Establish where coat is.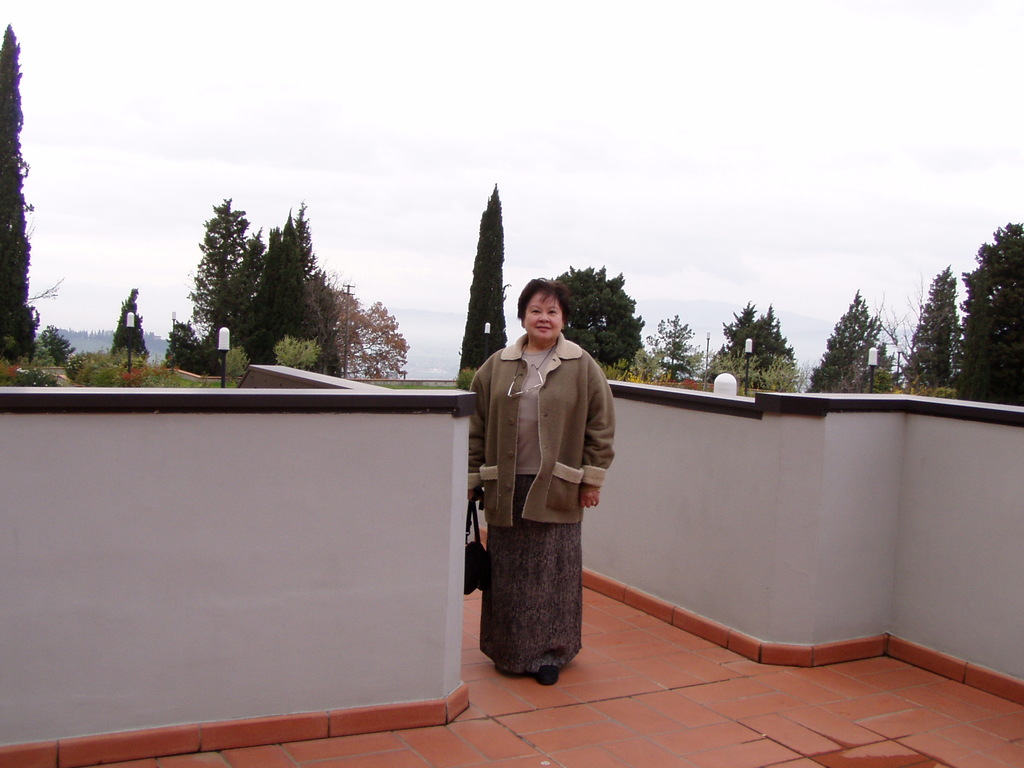
Established at detection(472, 311, 611, 602).
